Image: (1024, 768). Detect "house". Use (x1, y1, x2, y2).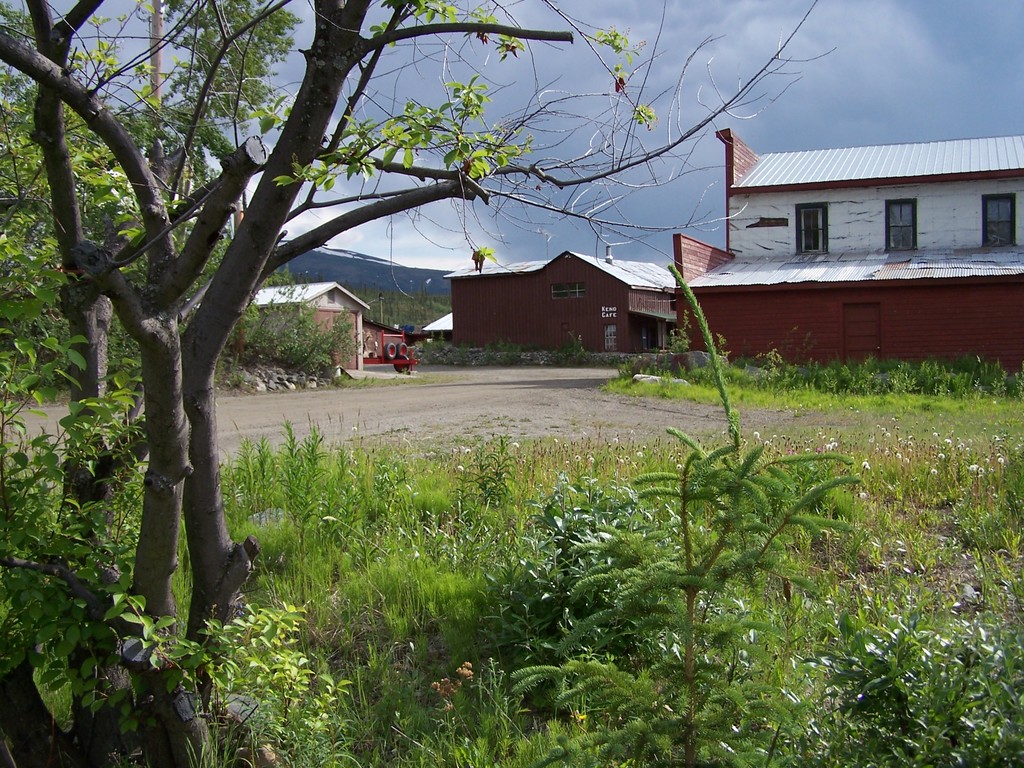
(659, 109, 1023, 376).
